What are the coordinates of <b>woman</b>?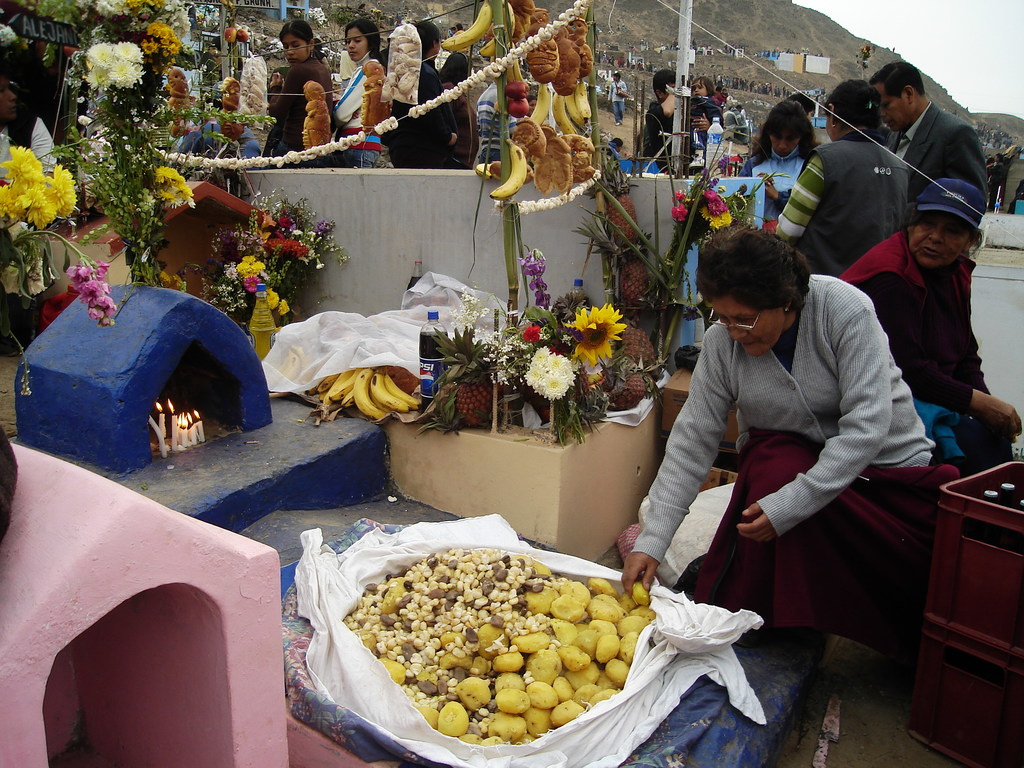
box(263, 20, 341, 165).
